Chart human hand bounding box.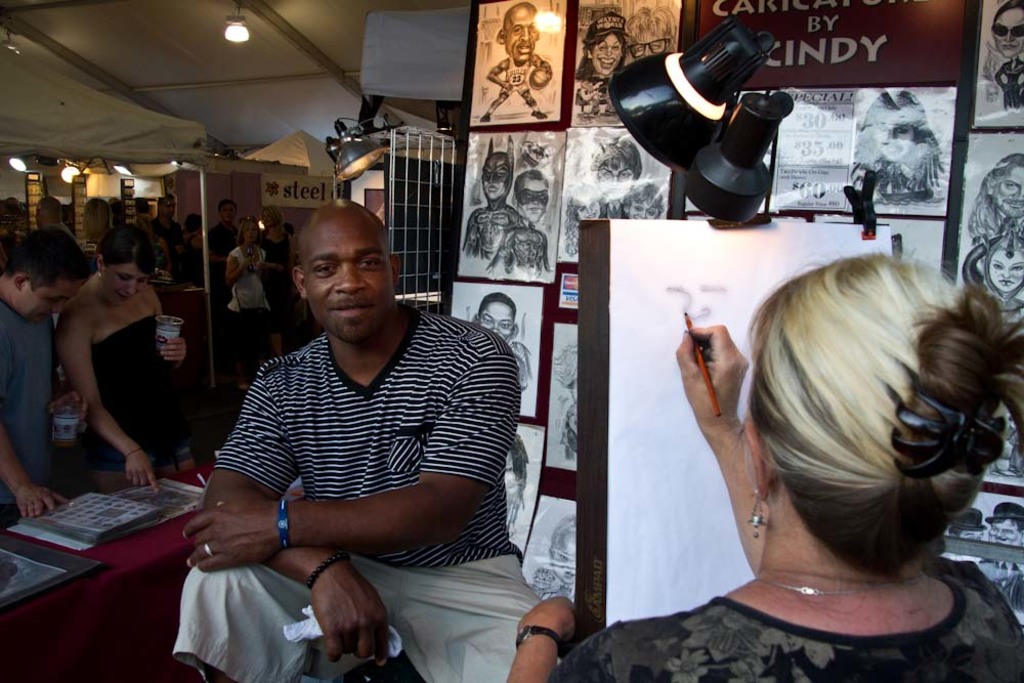
Charted: select_region(692, 314, 758, 444).
